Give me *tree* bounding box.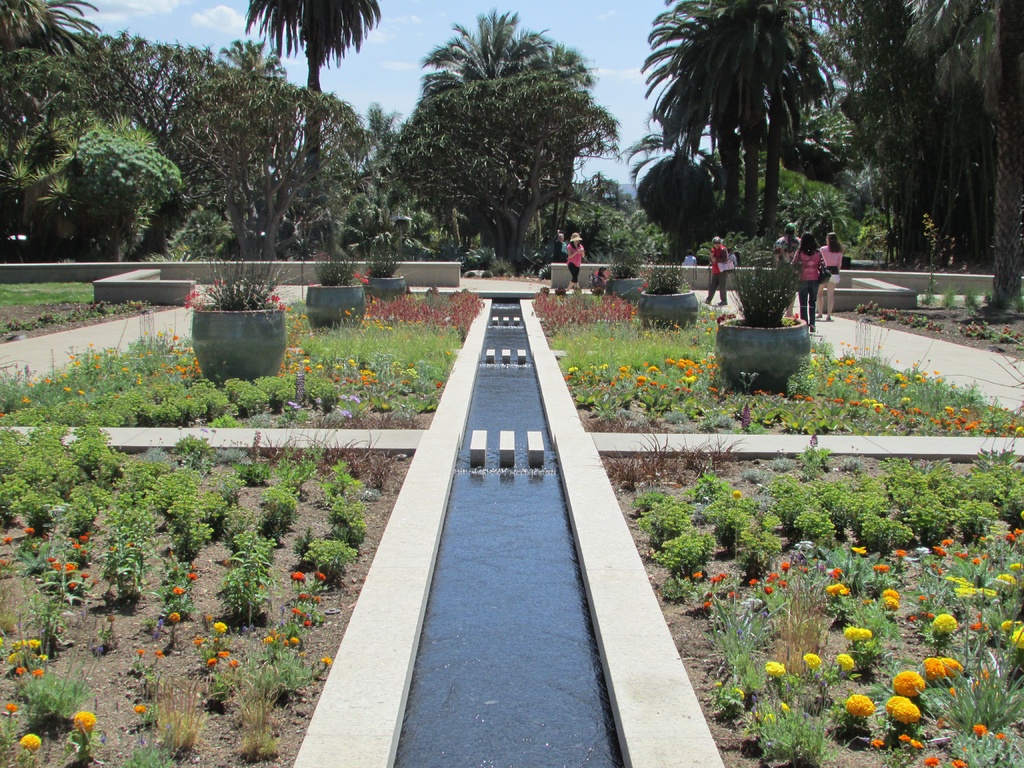
<region>236, 0, 382, 254</region>.
